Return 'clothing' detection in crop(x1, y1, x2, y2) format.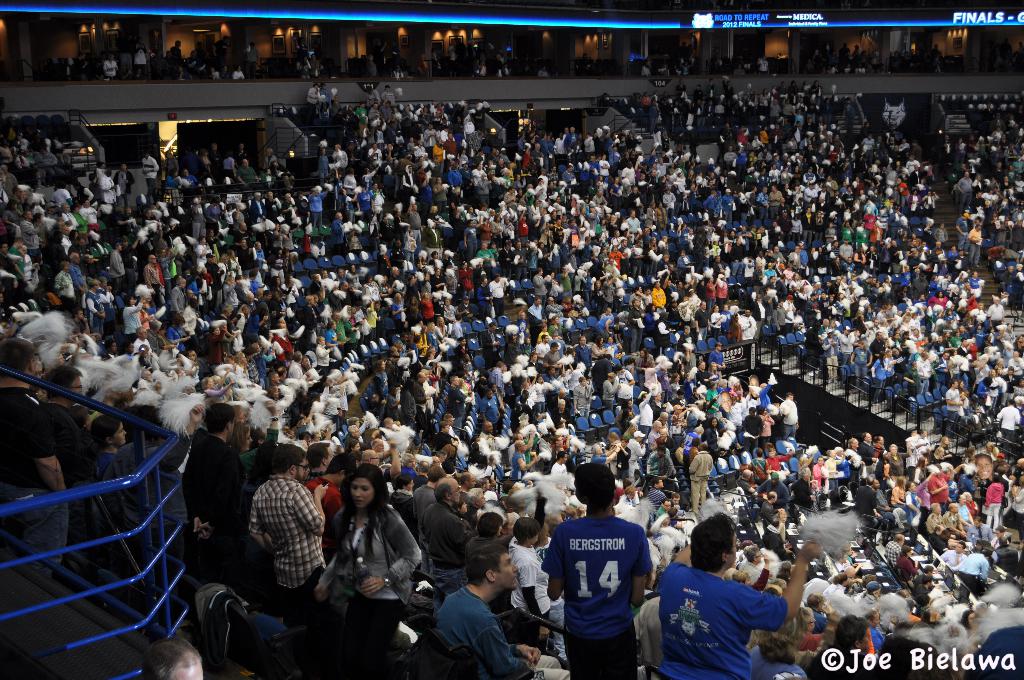
crop(369, 143, 386, 161).
